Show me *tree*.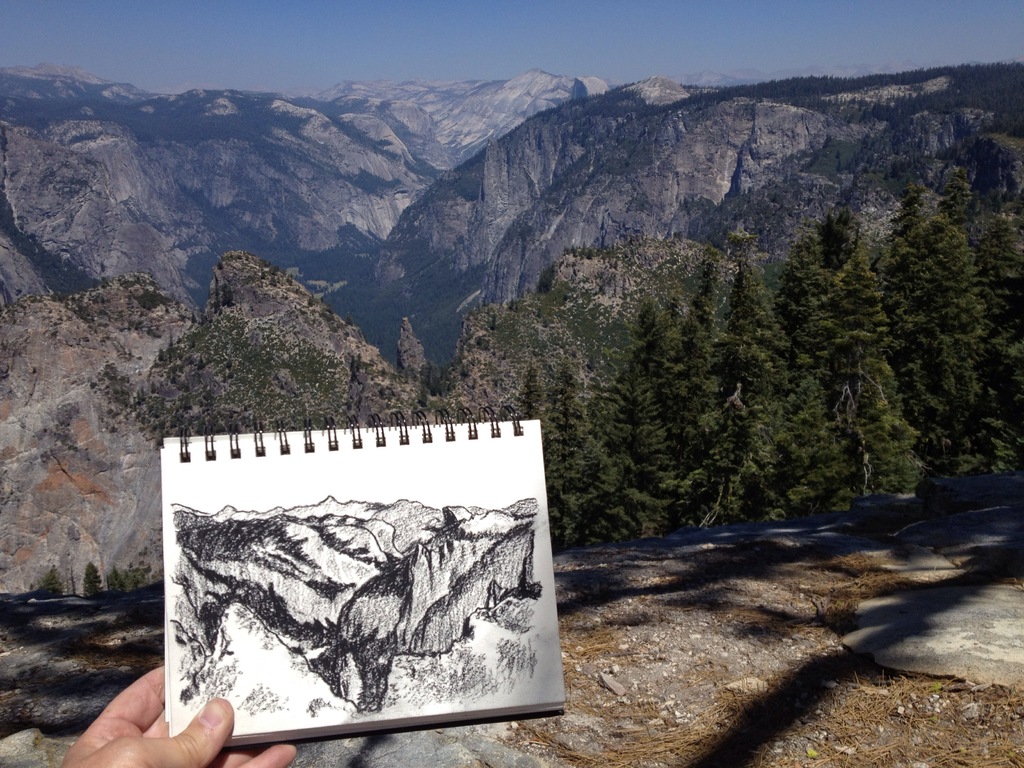
*tree* is here: rect(858, 160, 1002, 486).
